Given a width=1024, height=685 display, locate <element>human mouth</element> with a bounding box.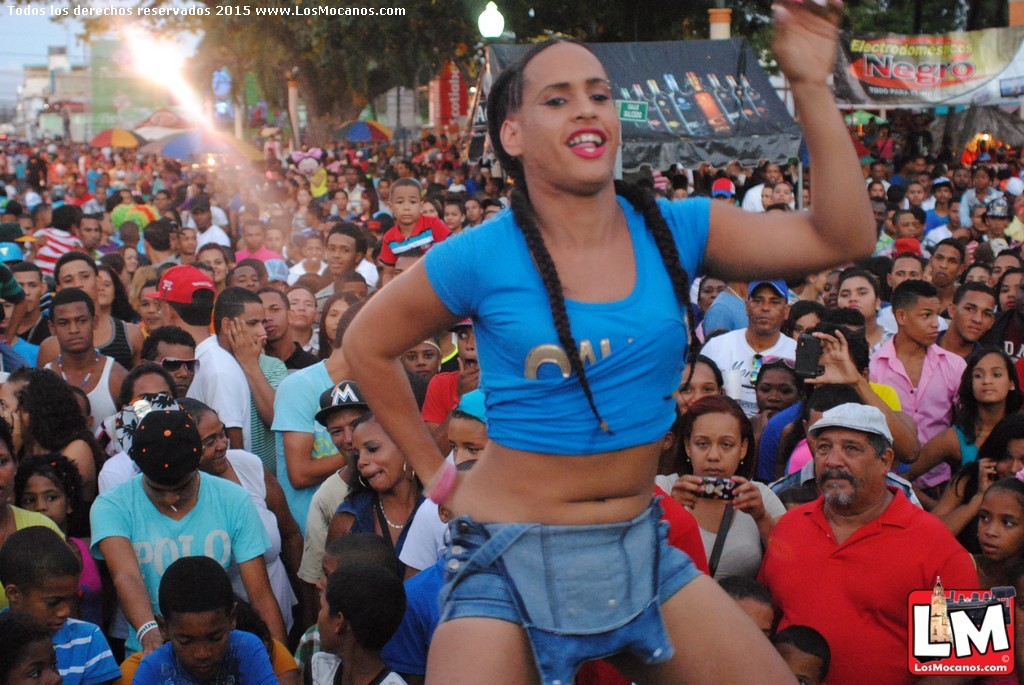
Located: x1=340, y1=446, x2=352, y2=456.
